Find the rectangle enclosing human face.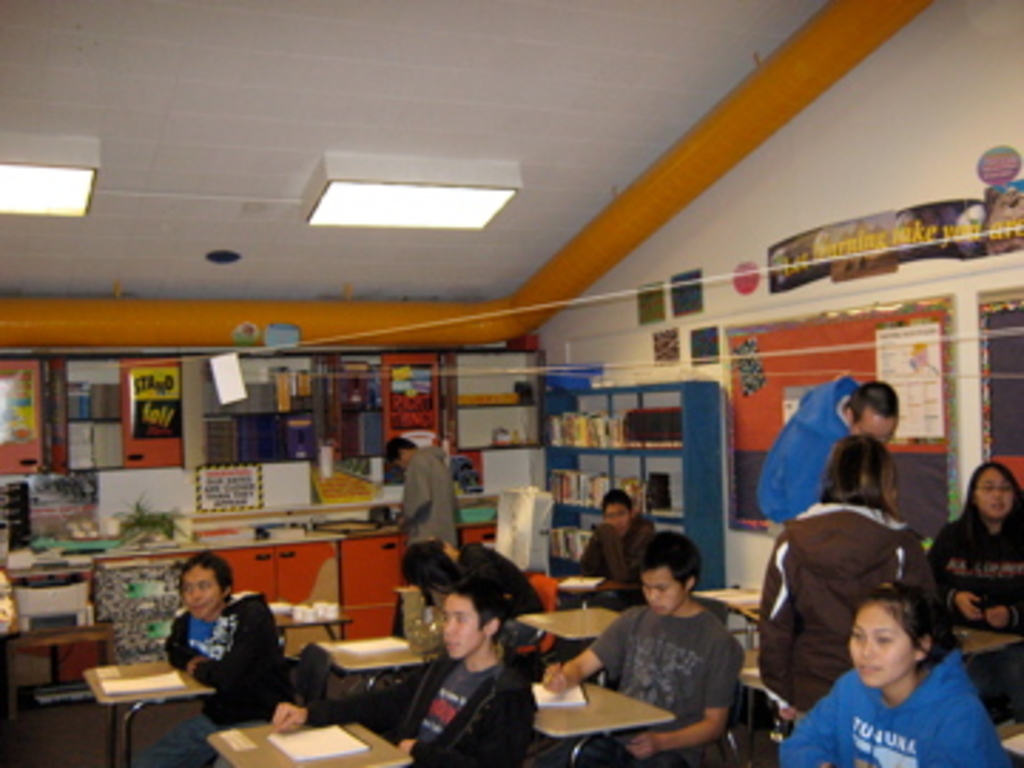
pyautogui.locateOnScreen(850, 600, 910, 683).
